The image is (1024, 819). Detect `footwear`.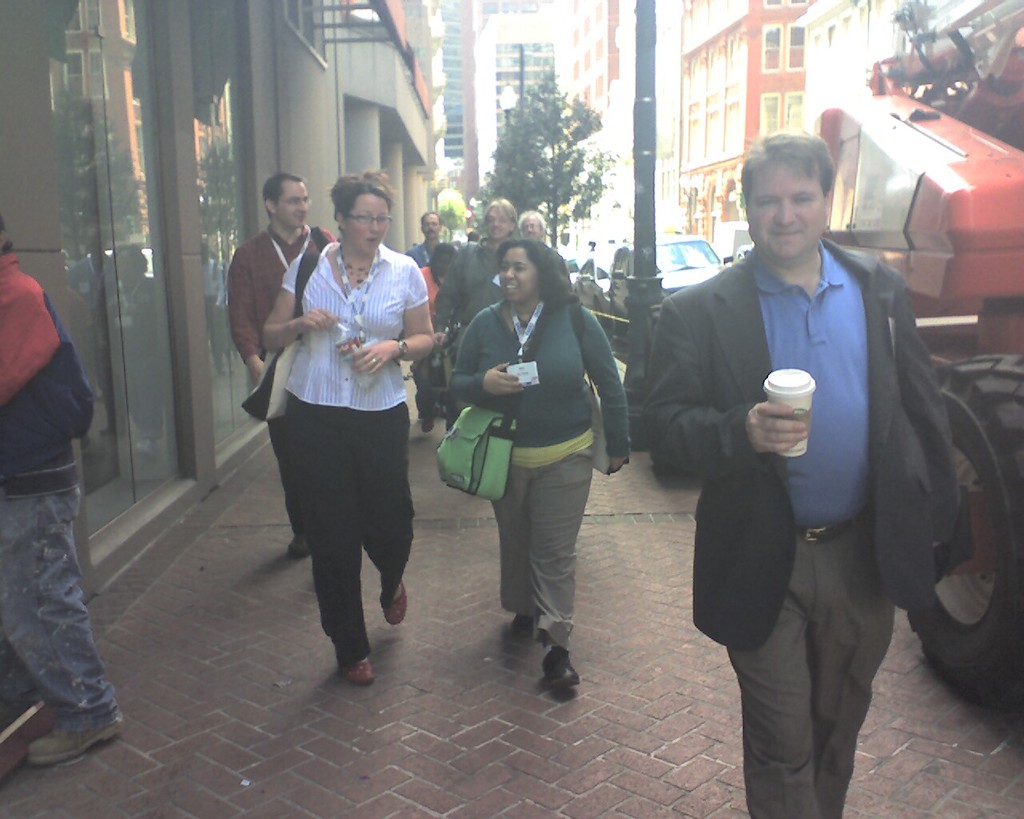
Detection: detection(380, 580, 409, 622).
